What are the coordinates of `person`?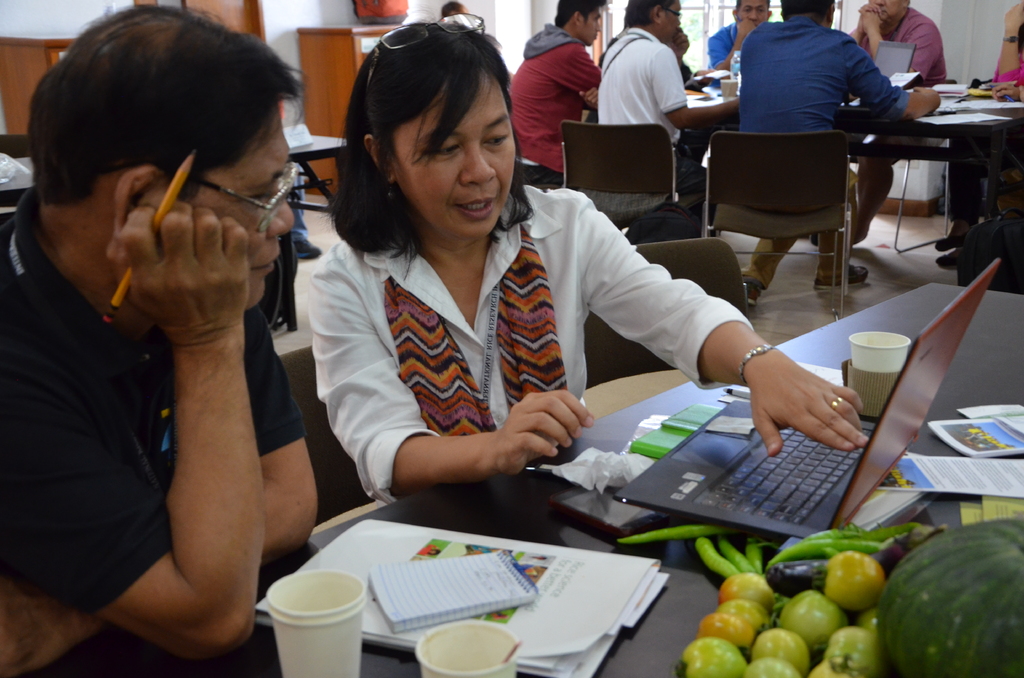
{"x1": 0, "y1": 0, "x2": 325, "y2": 677}.
